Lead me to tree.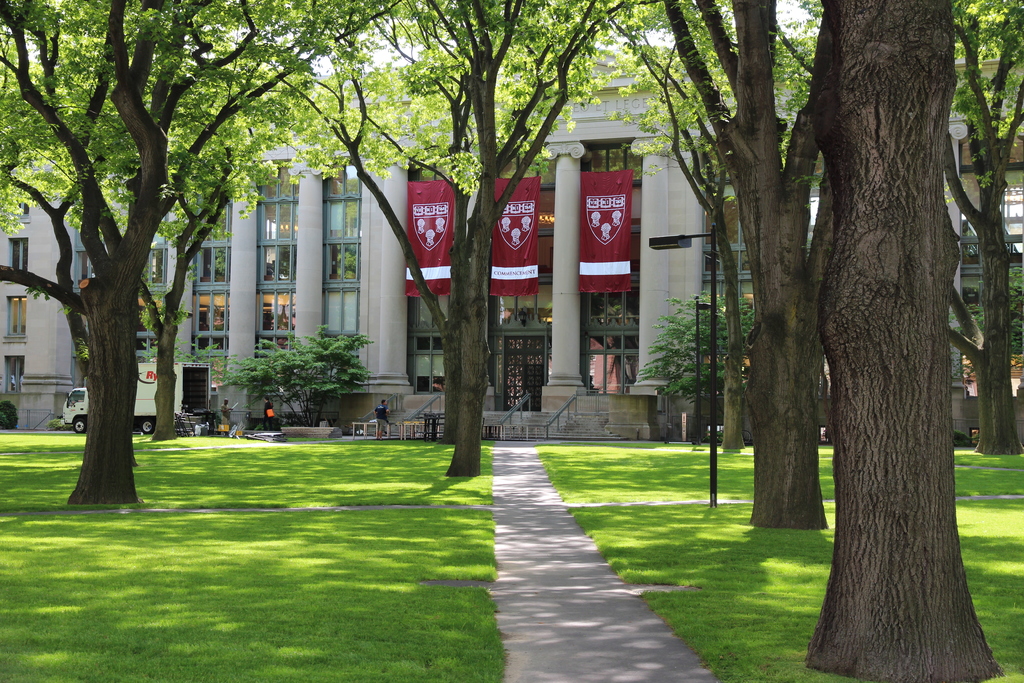
Lead to {"left": 803, "top": 0, "right": 1007, "bottom": 682}.
